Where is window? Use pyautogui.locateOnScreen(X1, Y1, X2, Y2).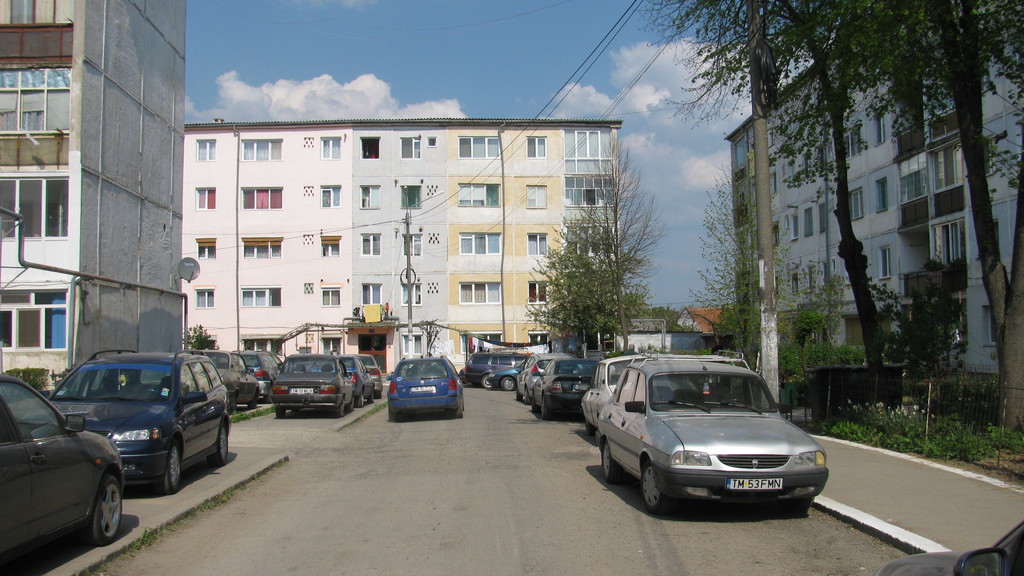
pyautogui.locateOnScreen(241, 336, 283, 356).
